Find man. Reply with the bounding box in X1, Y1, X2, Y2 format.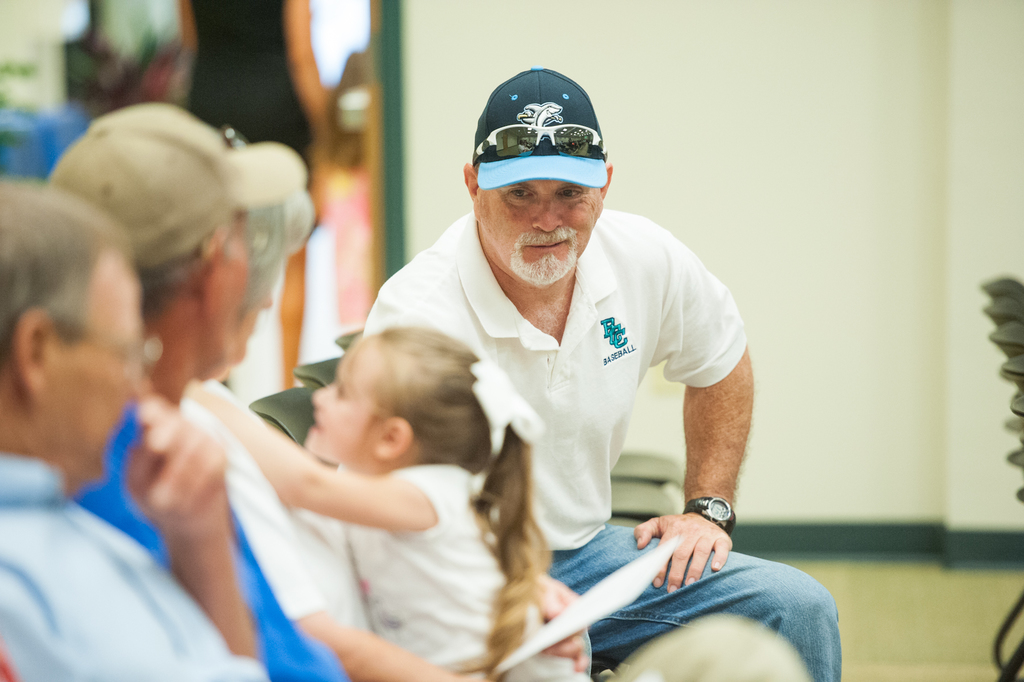
260, 73, 838, 681.
